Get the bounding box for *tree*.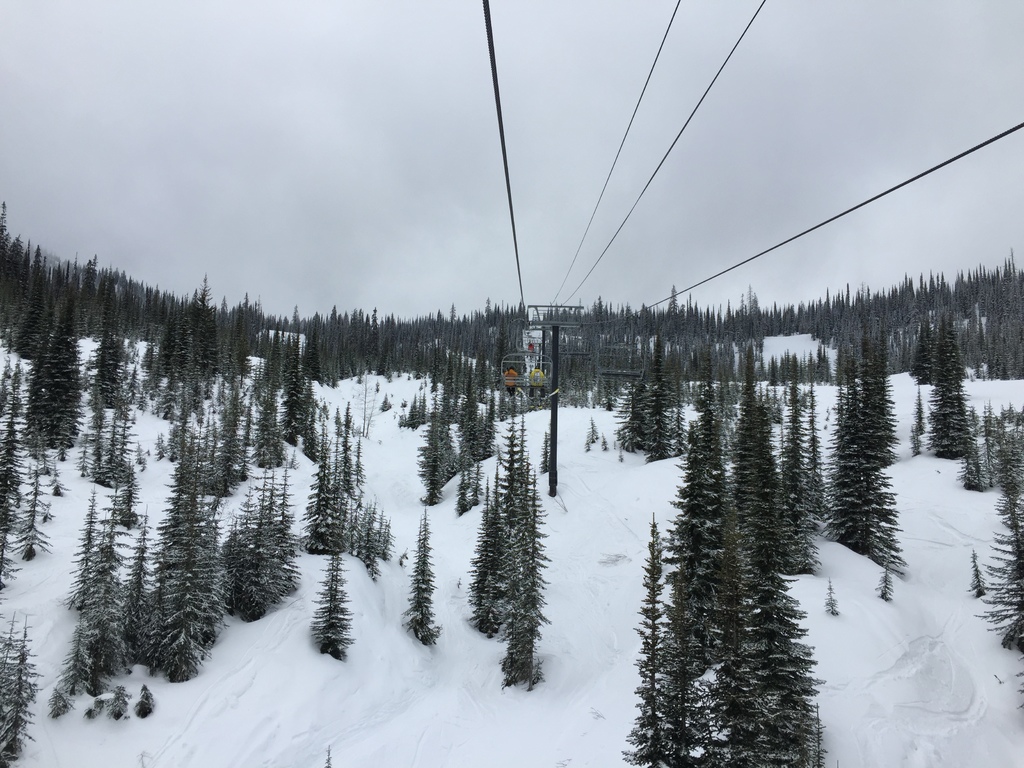
region(909, 304, 935, 381).
